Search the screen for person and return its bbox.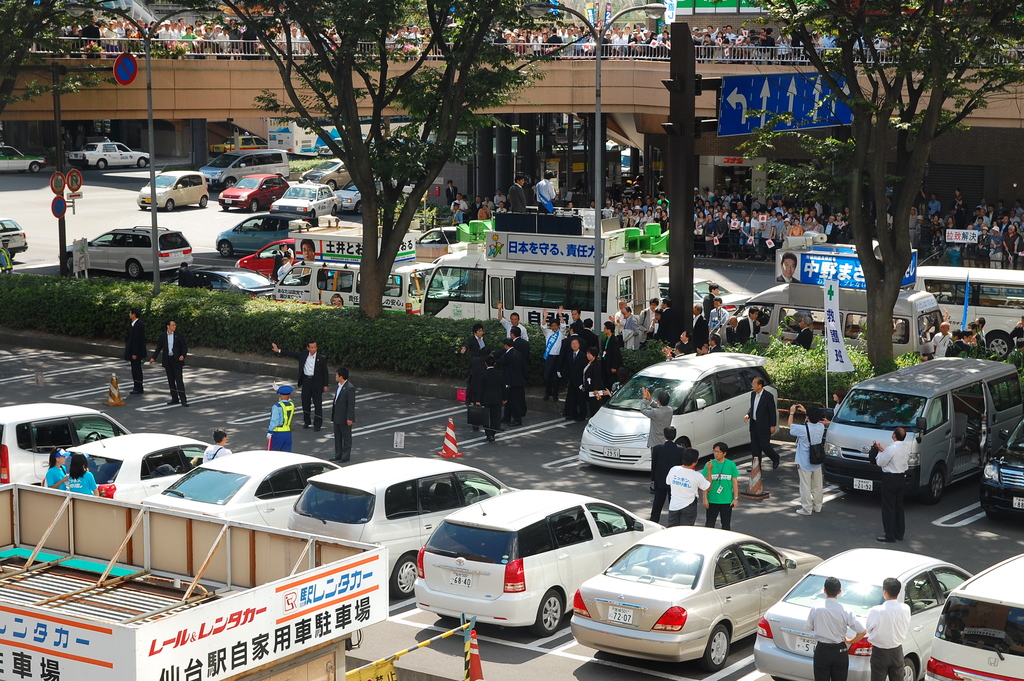
Found: bbox=(701, 448, 739, 531).
